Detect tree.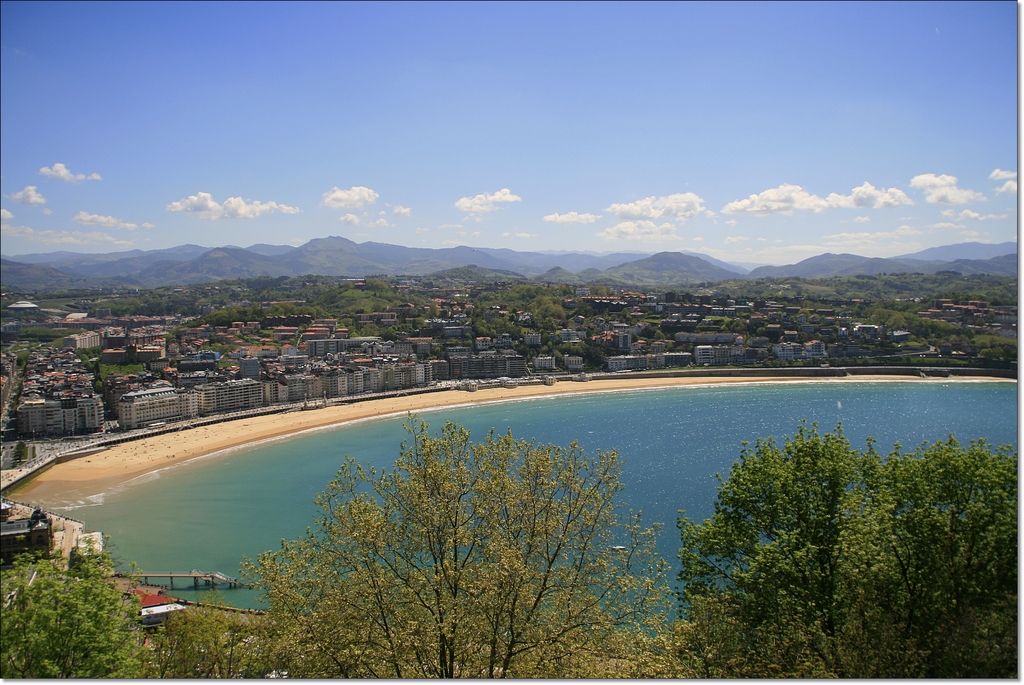
Detected at box=[637, 326, 652, 338].
